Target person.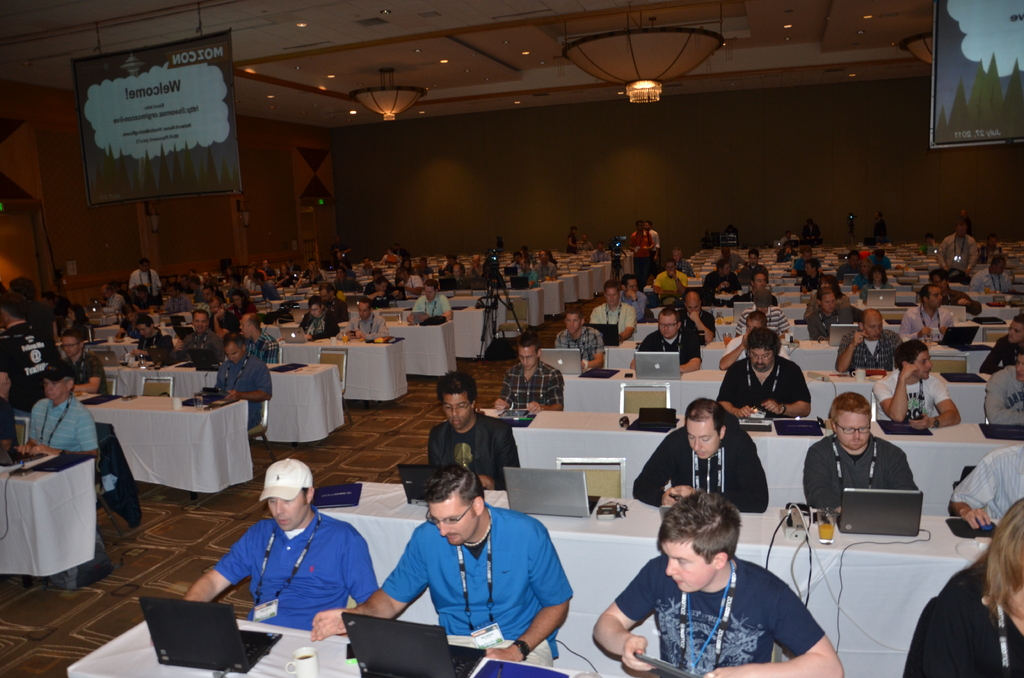
Target region: (837, 310, 904, 373).
